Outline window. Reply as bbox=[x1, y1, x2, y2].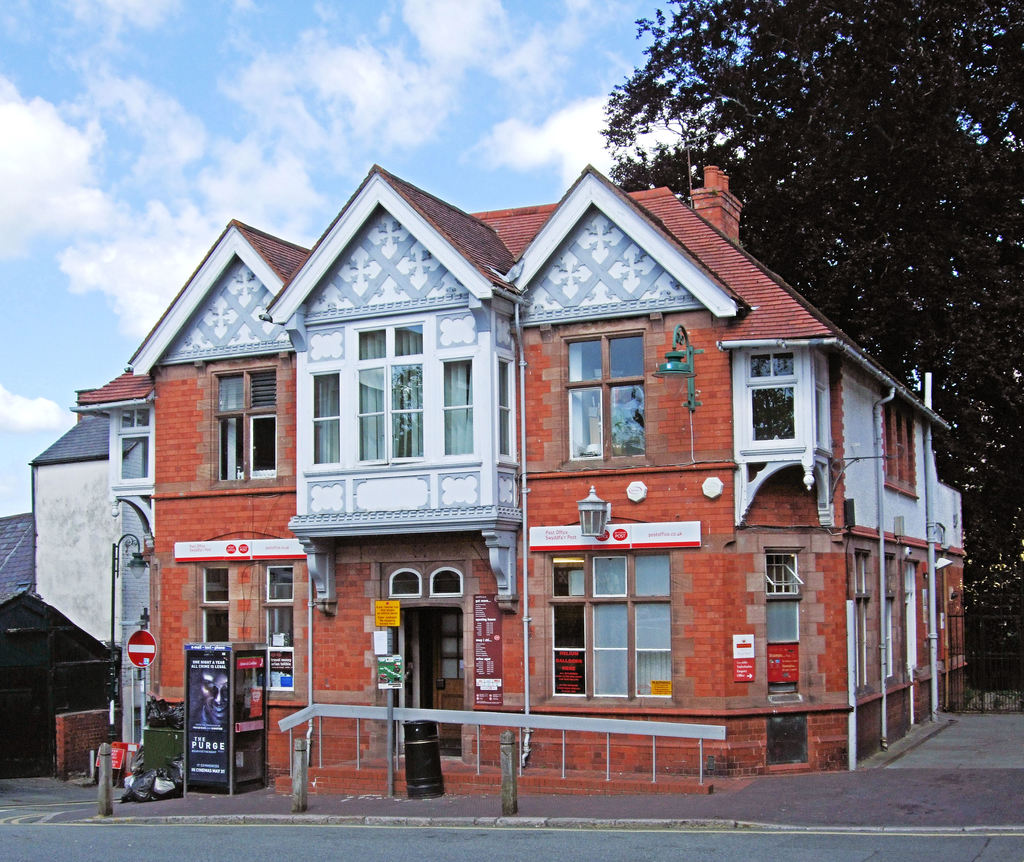
bbox=[260, 558, 296, 689].
